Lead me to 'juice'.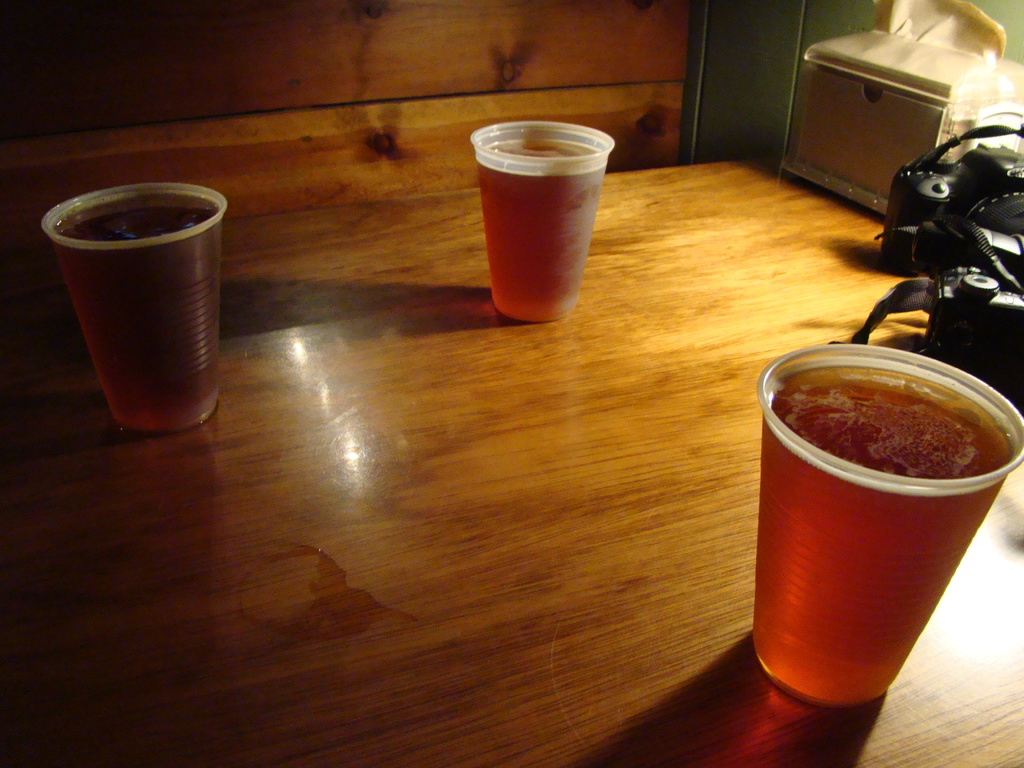
Lead to [x1=763, y1=369, x2=1012, y2=706].
